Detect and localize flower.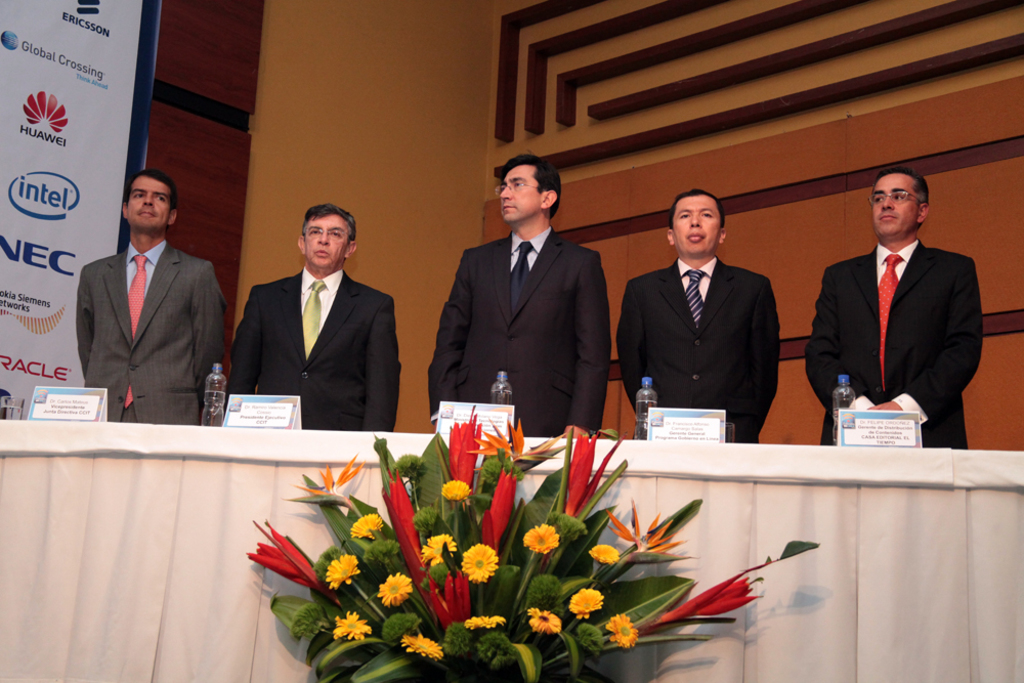
Localized at l=647, t=557, r=768, b=624.
